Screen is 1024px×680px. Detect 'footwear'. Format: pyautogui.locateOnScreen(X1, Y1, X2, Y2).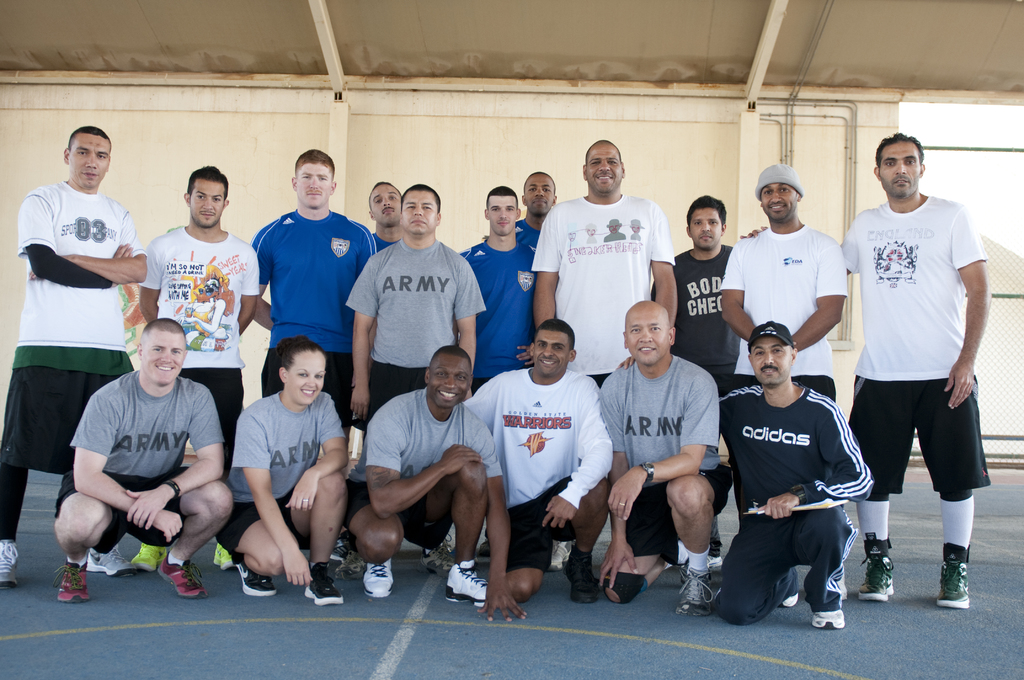
pyautogui.locateOnScreen(0, 538, 17, 588).
